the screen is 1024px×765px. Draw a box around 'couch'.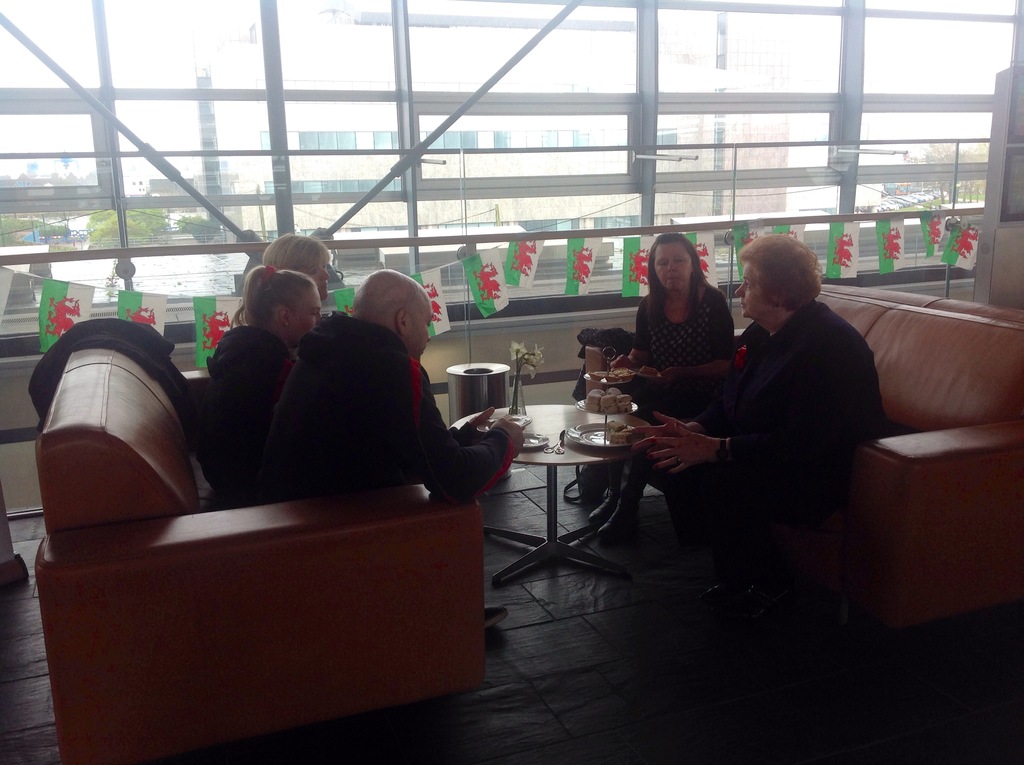
rect(33, 351, 483, 764).
